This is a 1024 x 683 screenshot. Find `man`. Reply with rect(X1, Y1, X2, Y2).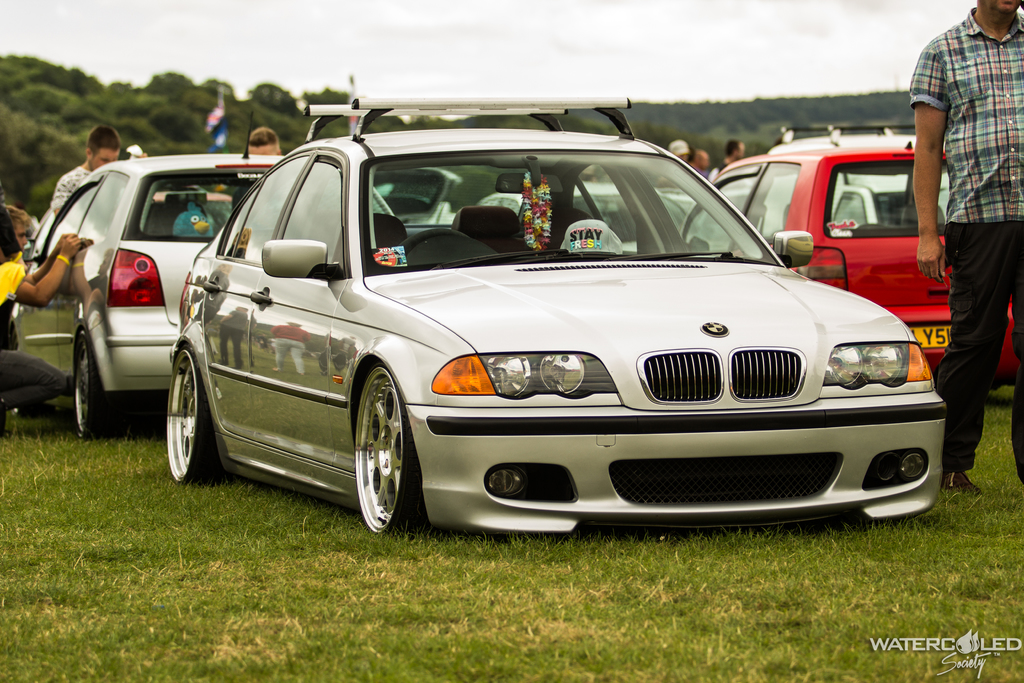
rect(52, 126, 120, 222).
